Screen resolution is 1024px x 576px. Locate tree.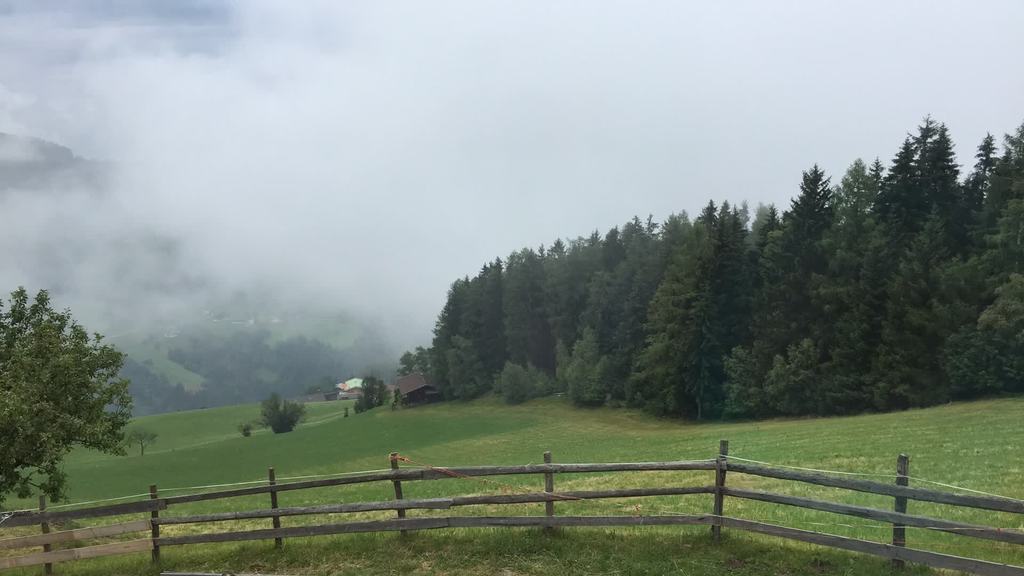
<box>124,428,159,457</box>.
